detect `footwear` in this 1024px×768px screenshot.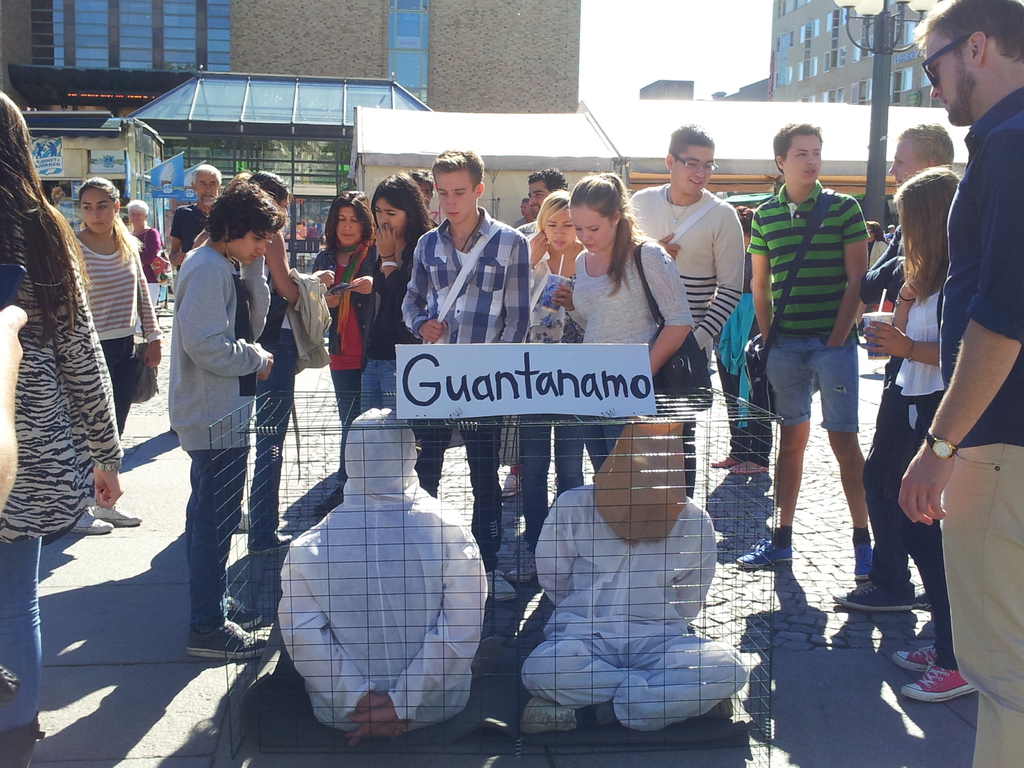
Detection: rect(246, 524, 293, 557).
